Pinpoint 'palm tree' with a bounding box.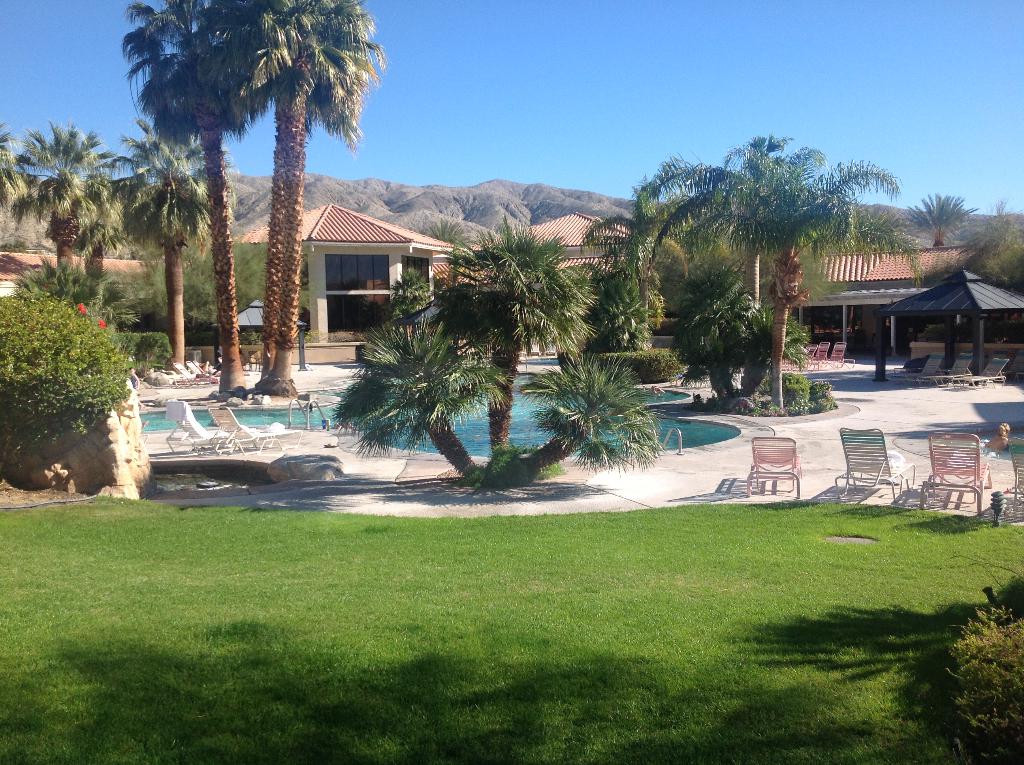
box=[120, 149, 223, 355].
